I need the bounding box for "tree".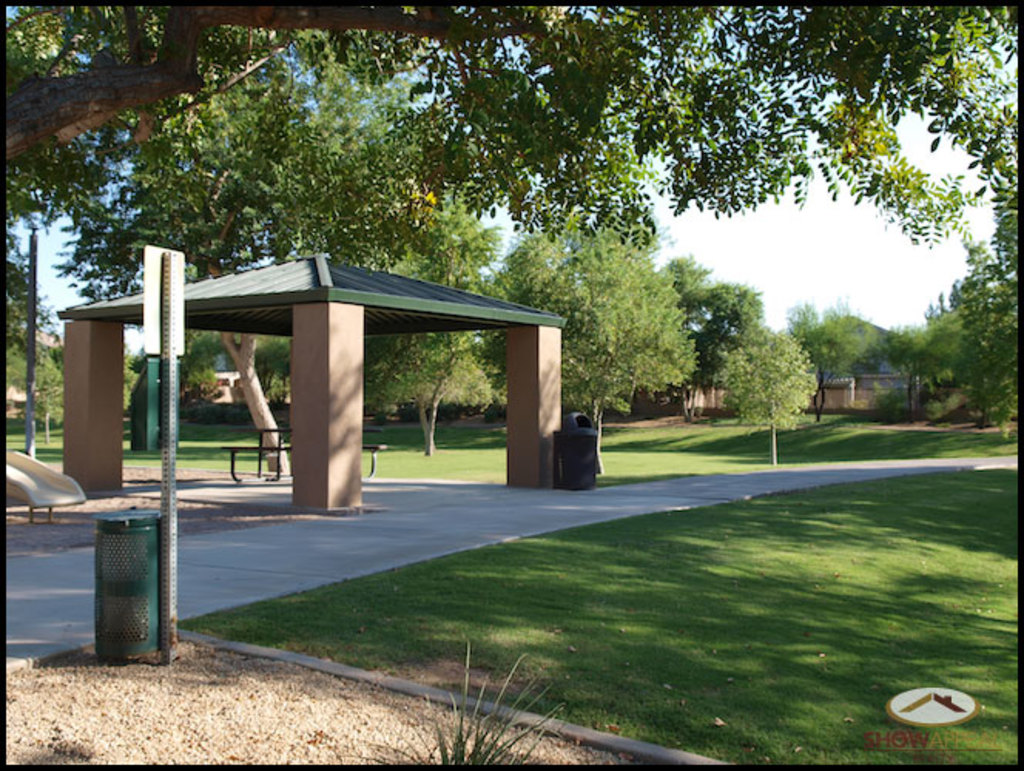
Here it is: 458:162:674:419.
